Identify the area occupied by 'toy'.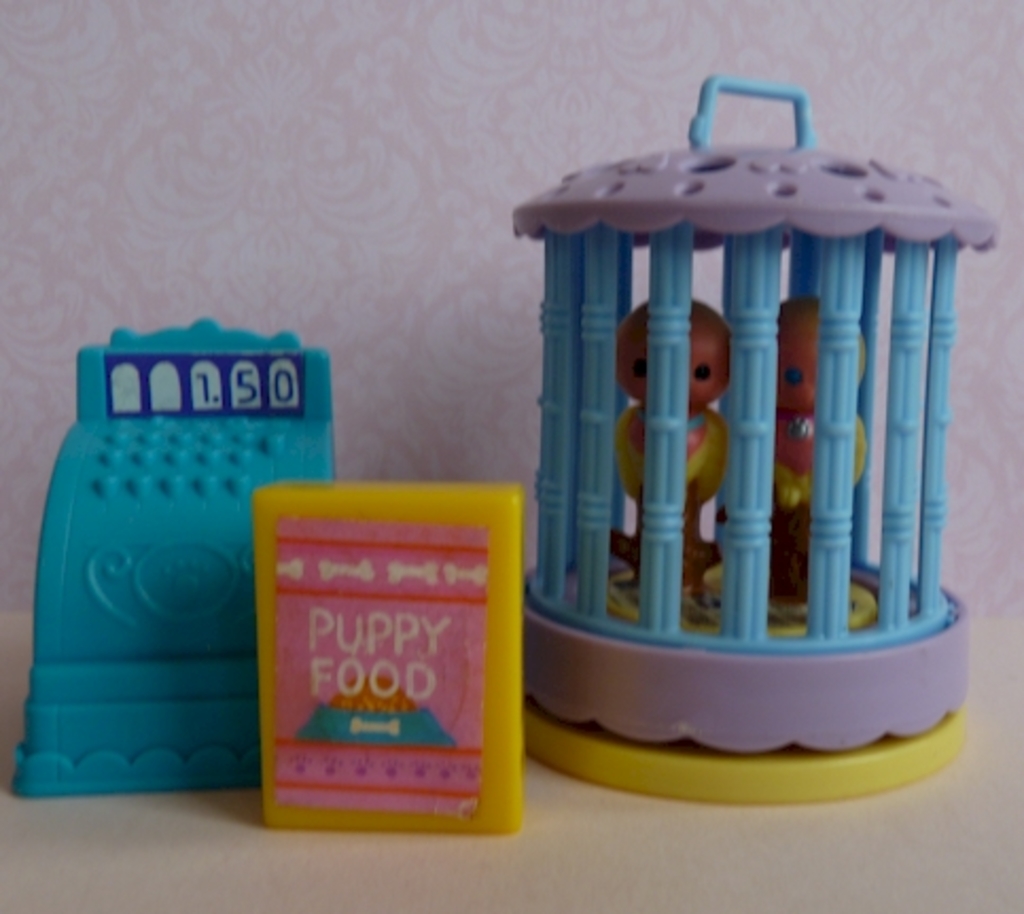
Area: <region>235, 473, 532, 829</region>.
